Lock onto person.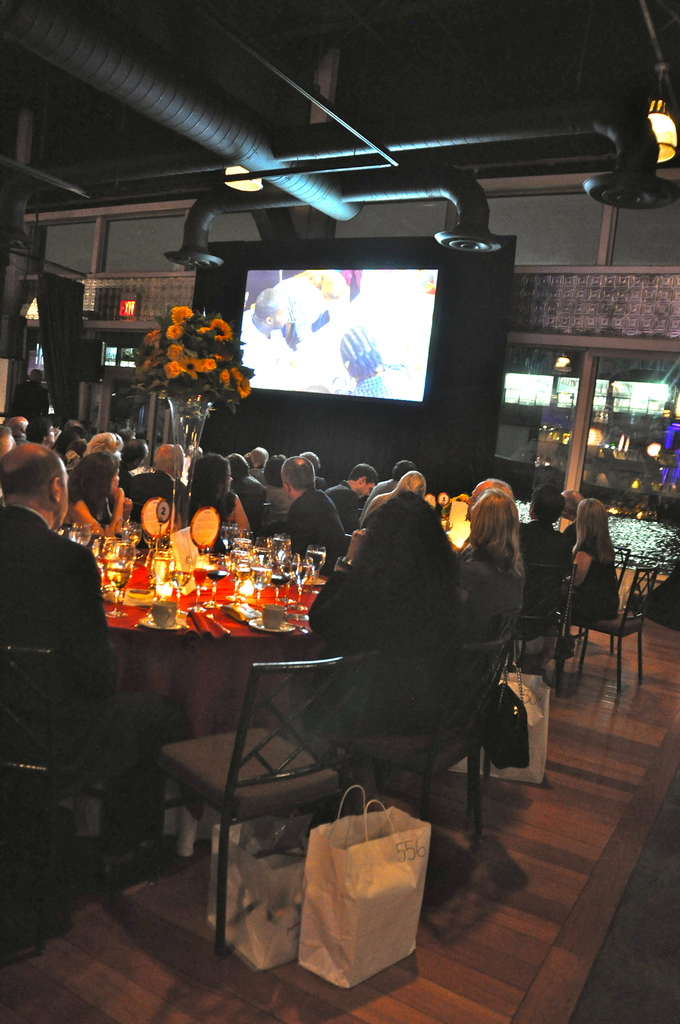
Locked: box=[285, 463, 337, 582].
